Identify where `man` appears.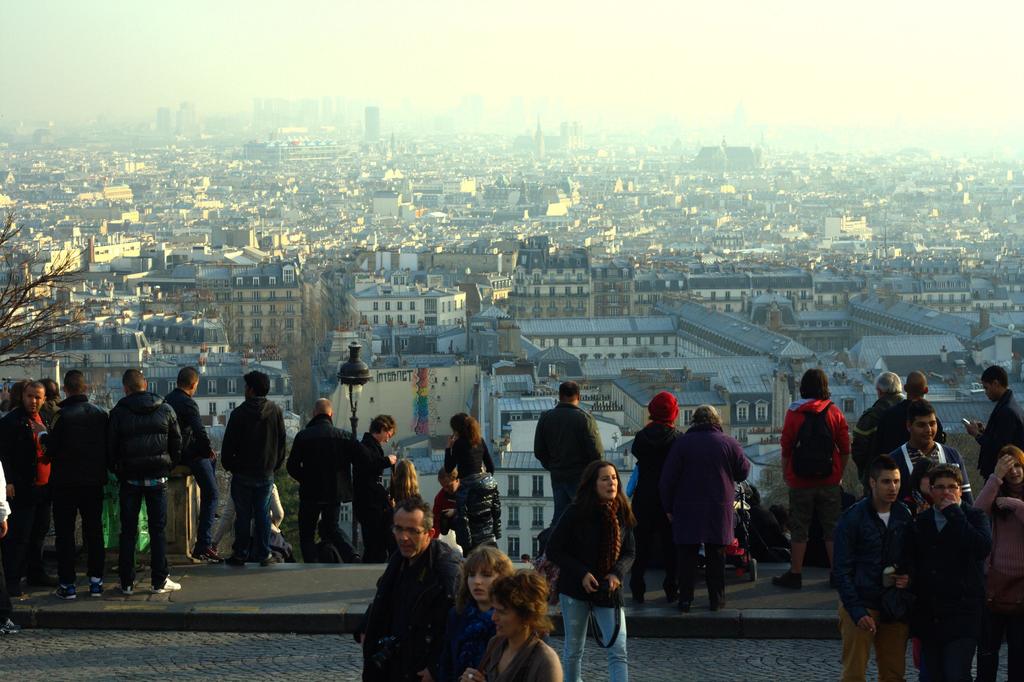
Appears at x1=25, y1=370, x2=108, y2=593.
